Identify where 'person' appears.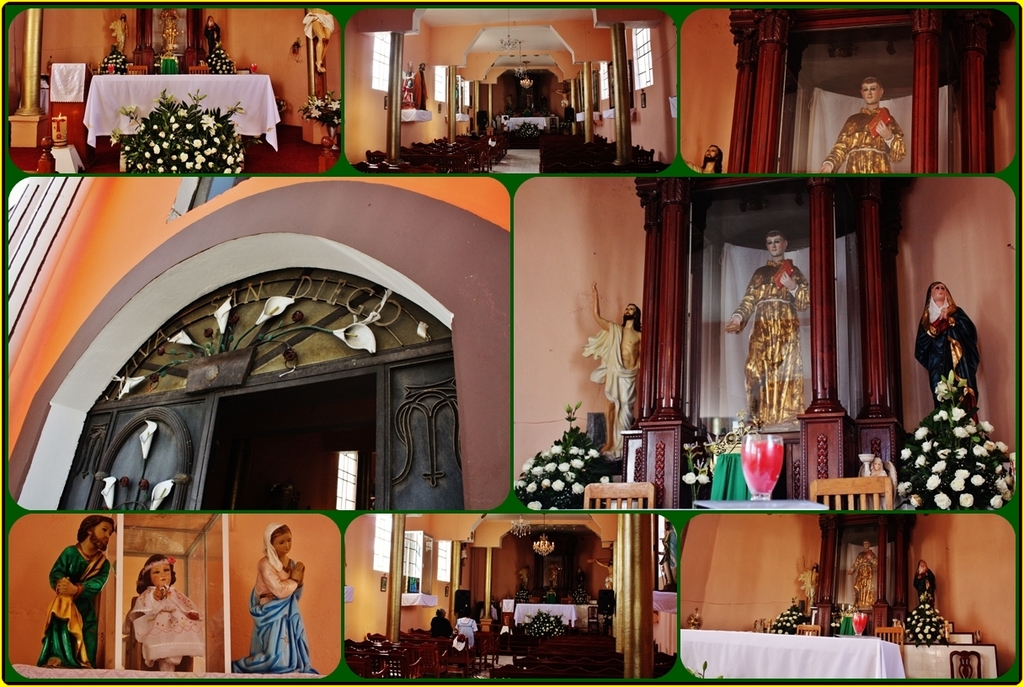
Appears at select_region(727, 228, 810, 426).
